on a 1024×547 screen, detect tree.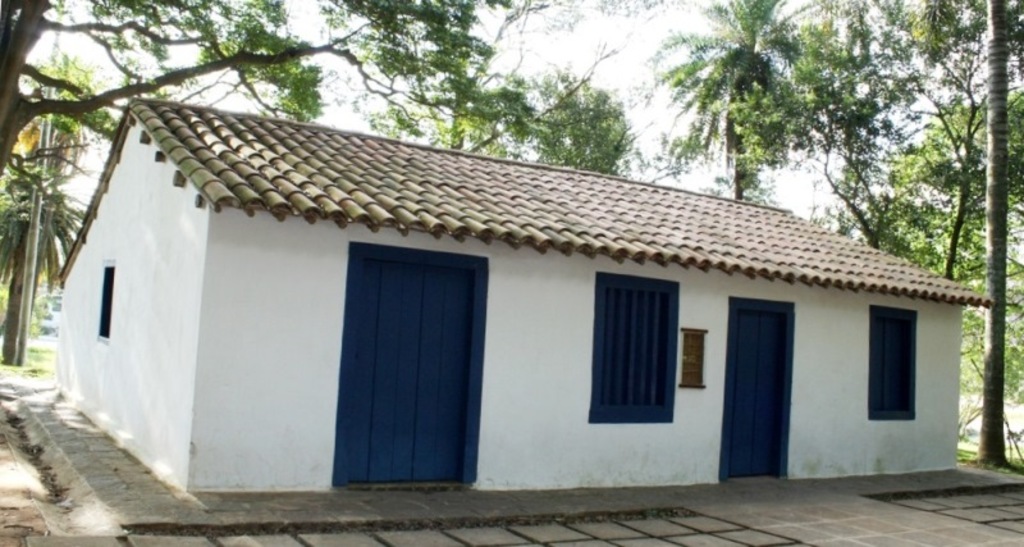
Rect(645, 0, 828, 202).
